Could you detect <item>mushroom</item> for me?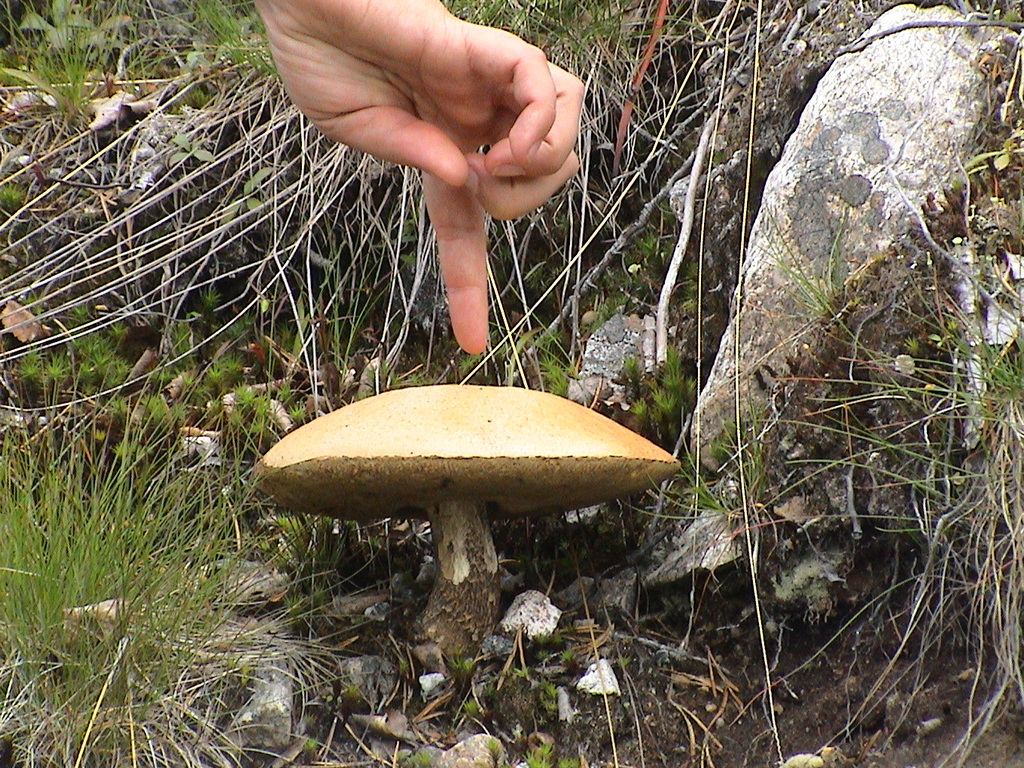
Detection result: BBox(236, 392, 698, 696).
